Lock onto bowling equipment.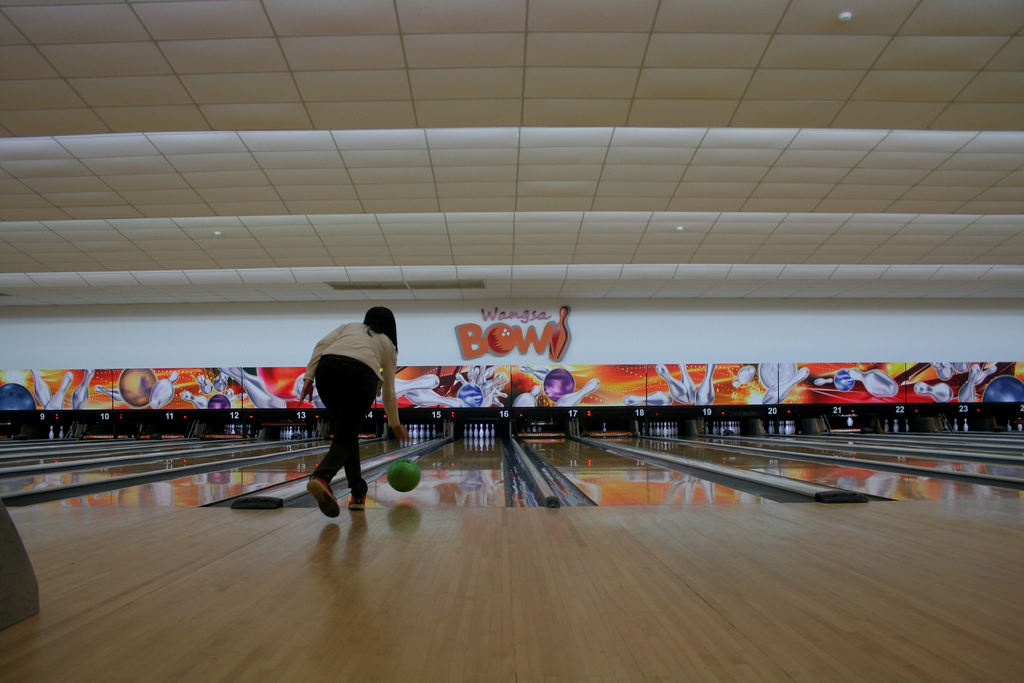
Locked: <box>892,418,899,432</box>.
